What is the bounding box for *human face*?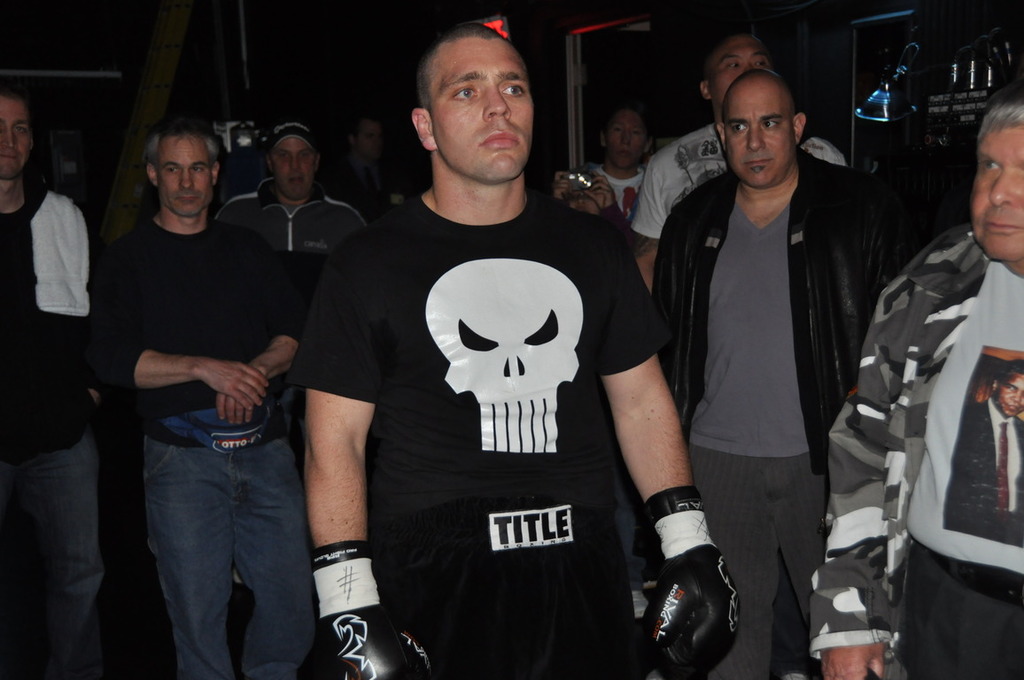
box(157, 140, 211, 214).
